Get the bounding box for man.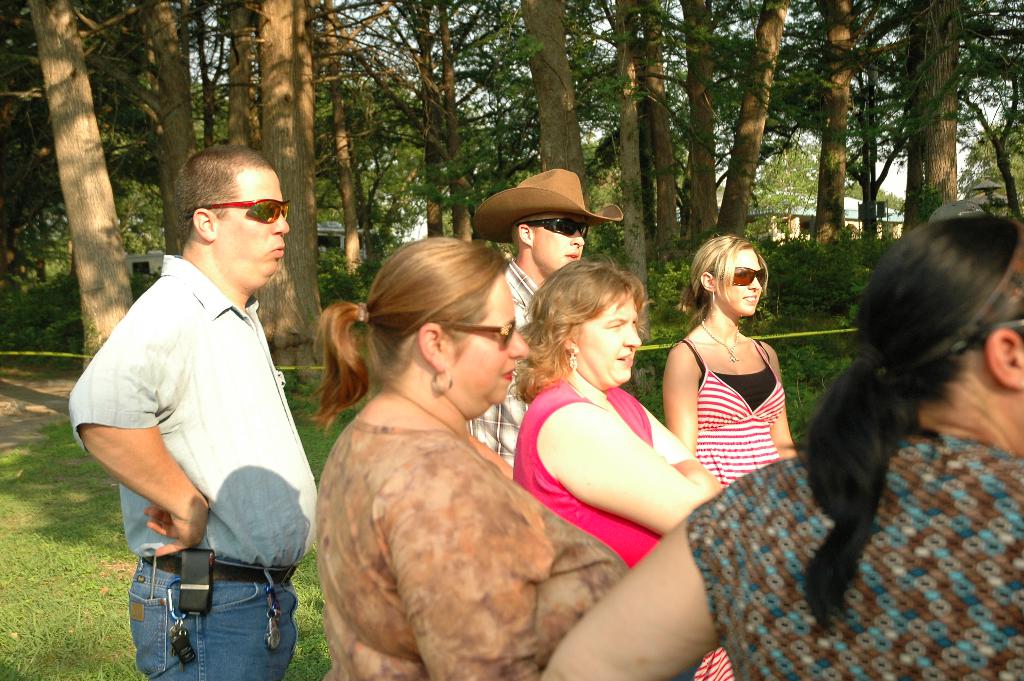
[x1=76, y1=140, x2=331, y2=662].
